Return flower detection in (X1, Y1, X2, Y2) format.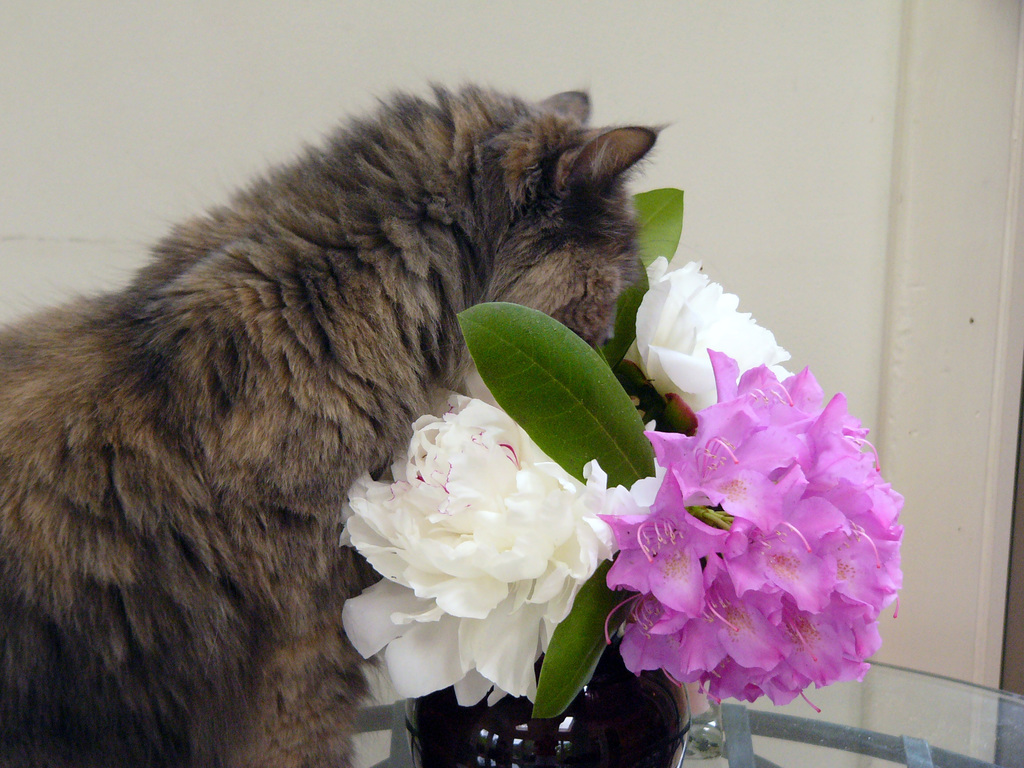
(341, 393, 685, 688).
